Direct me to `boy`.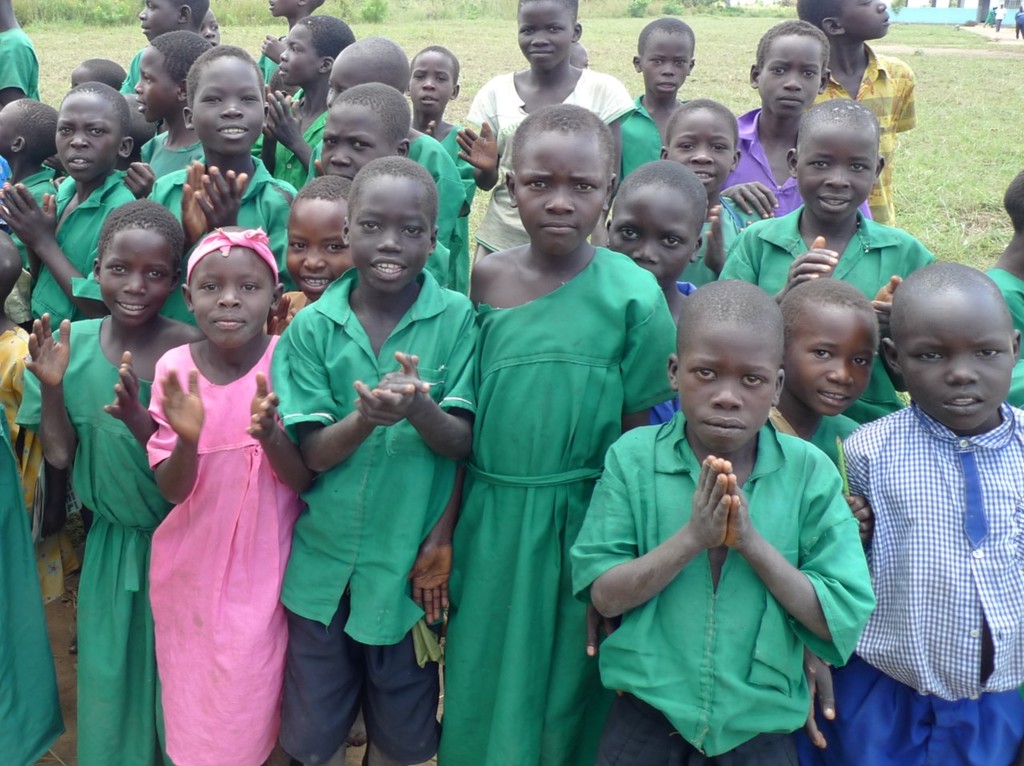
Direction: 718, 99, 935, 425.
